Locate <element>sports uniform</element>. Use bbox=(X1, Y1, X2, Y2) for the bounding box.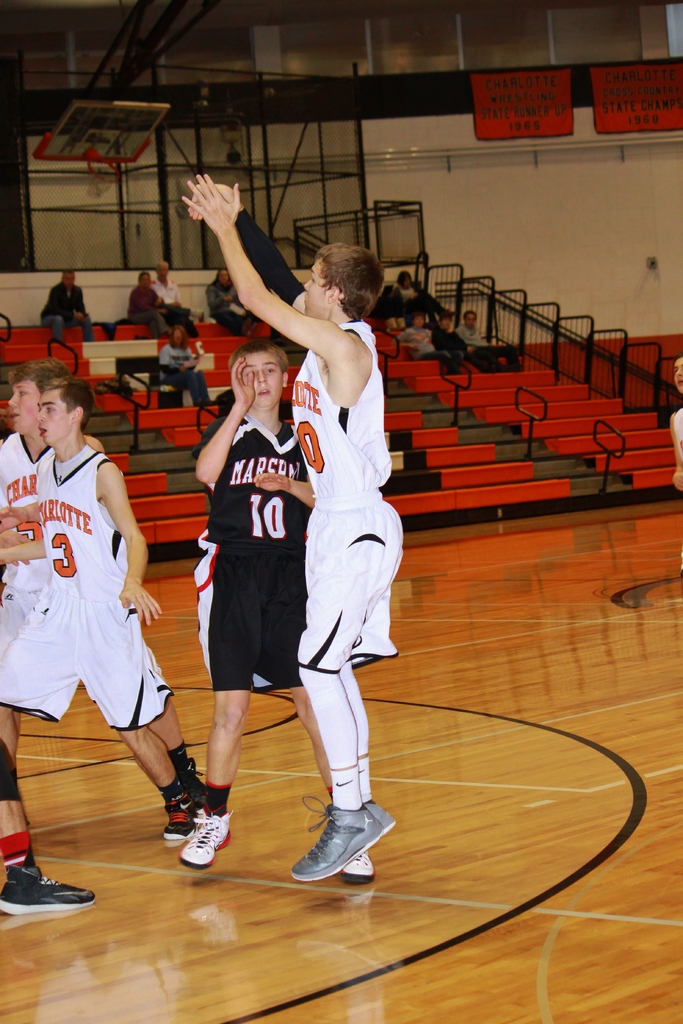
bbox=(0, 771, 93, 915).
